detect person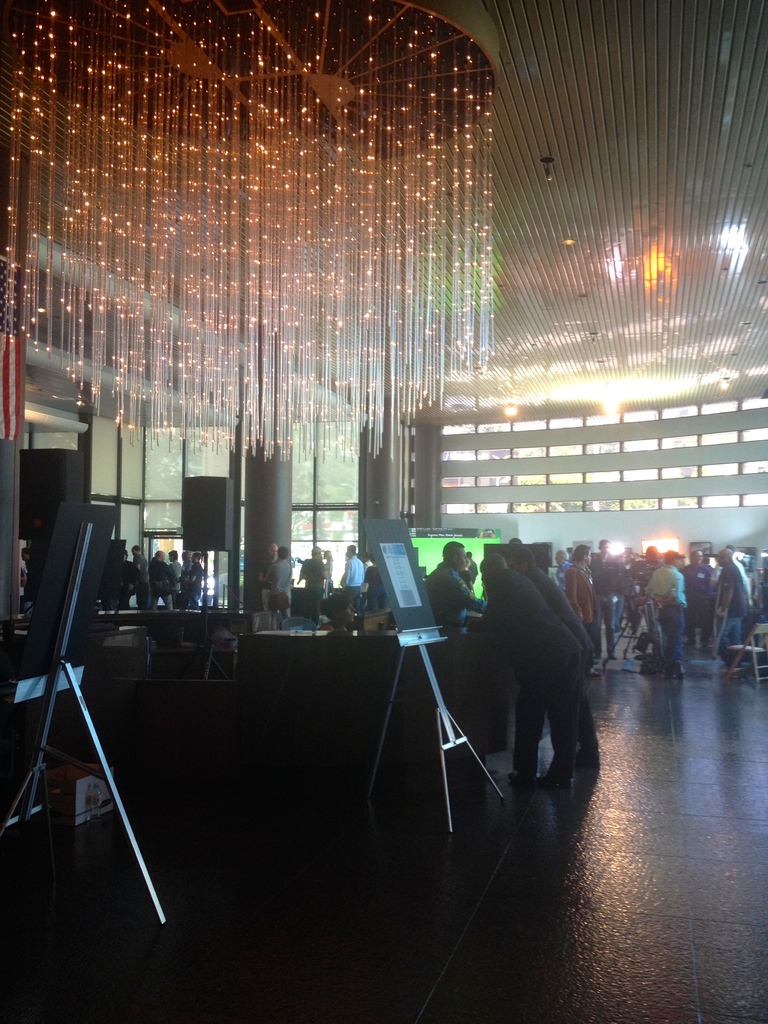
(x1=710, y1=548, x2=747, y2=680)
